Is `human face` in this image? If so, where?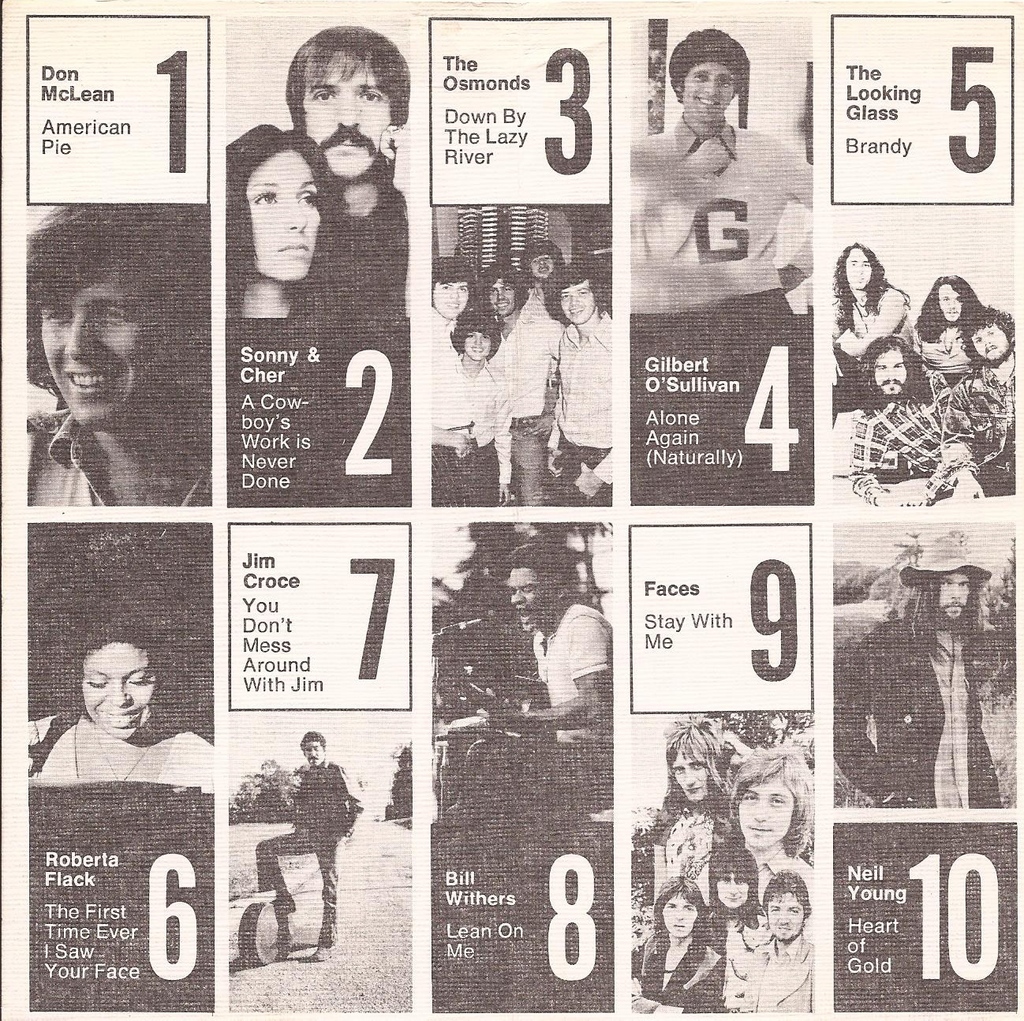
Yes, at BBox(508, 570, 534, 629).
